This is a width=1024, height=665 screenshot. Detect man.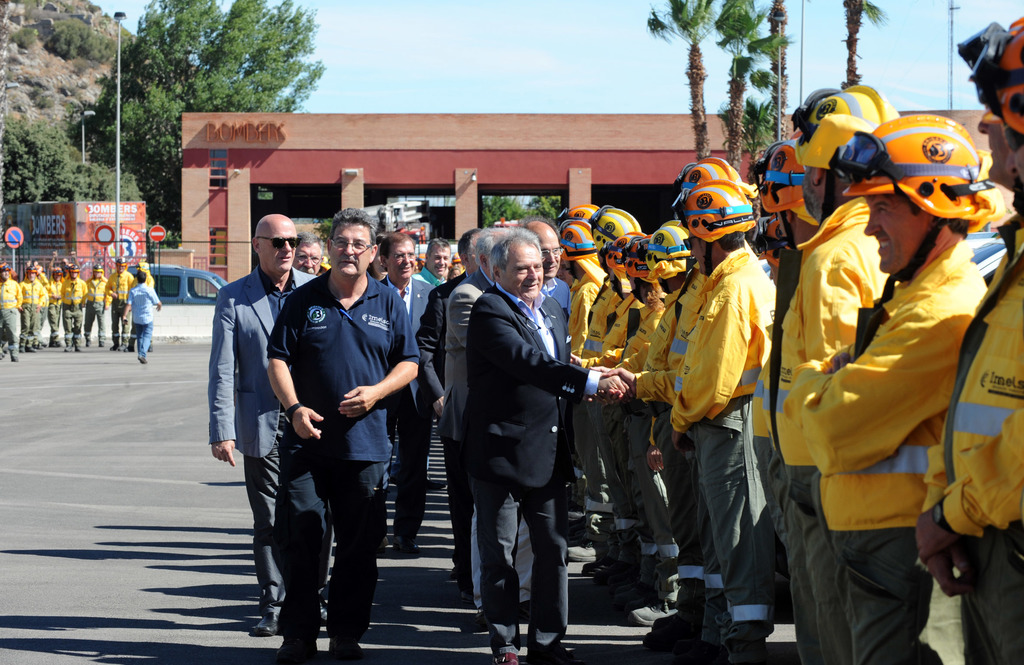
<bbox>917, 15, 1023, 664</bbox>.
